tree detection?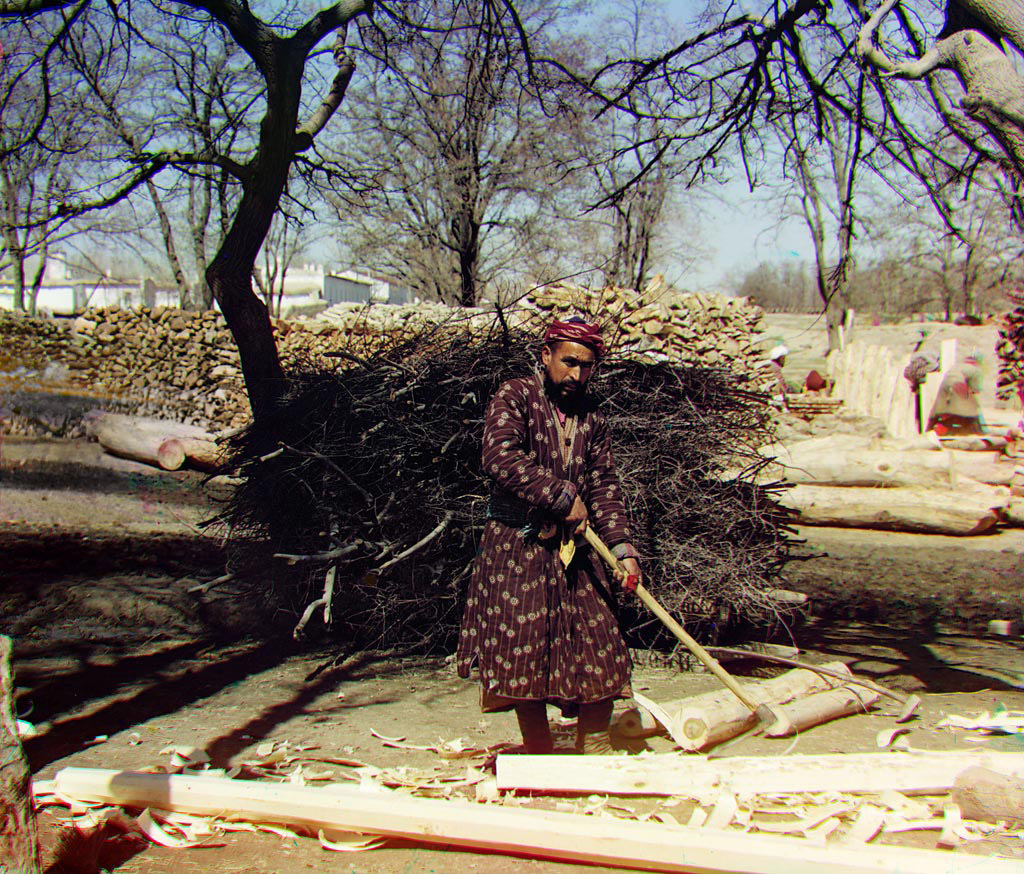
[899,163,1023,346]
